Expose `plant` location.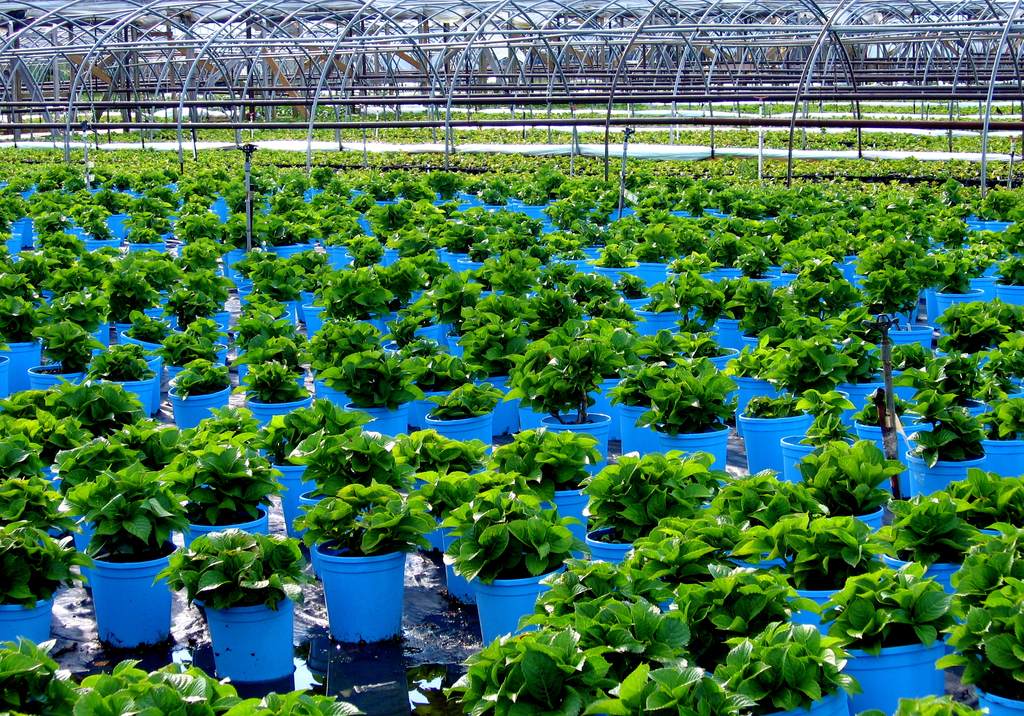
Exposed at <box>35,311,106,379</box>.
